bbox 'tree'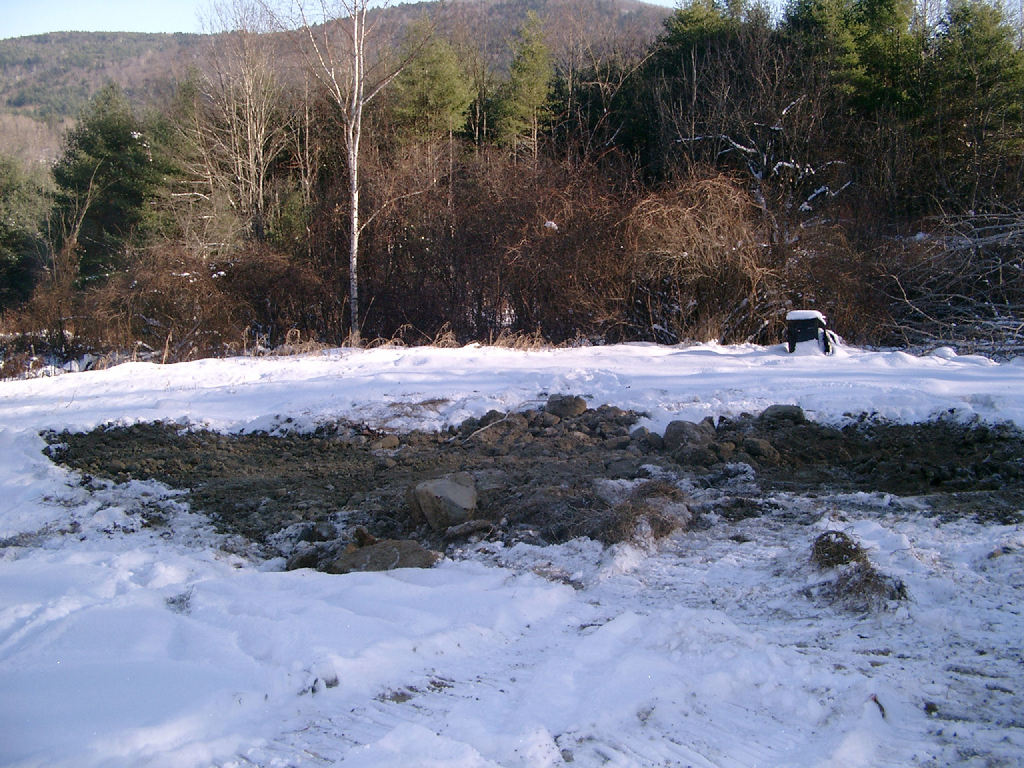
(left=173, top=0, right=309, bottom=249)
